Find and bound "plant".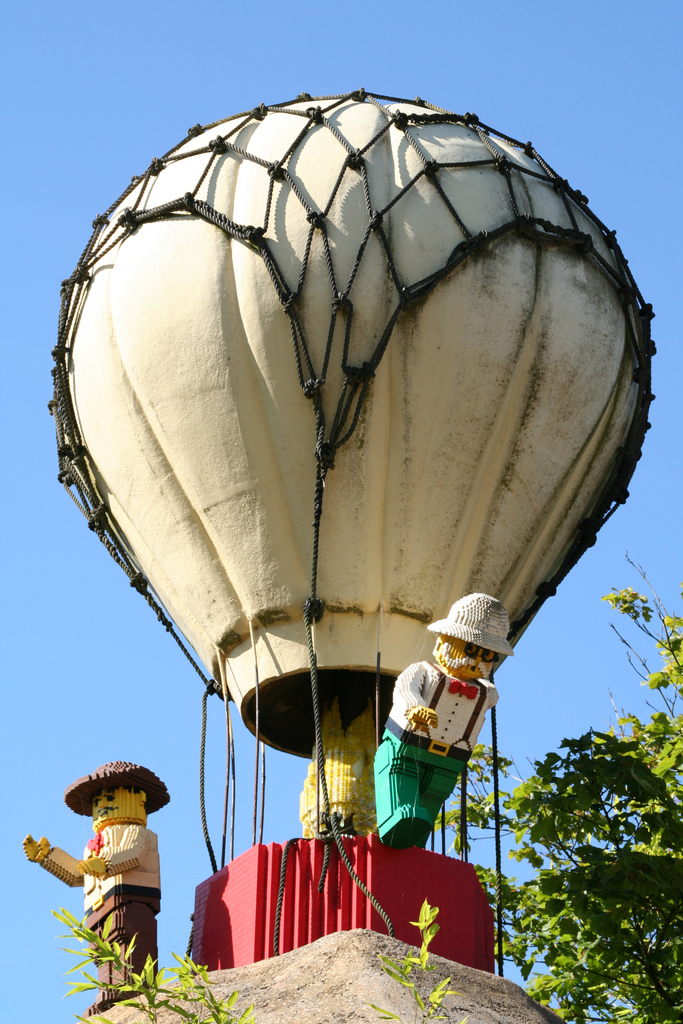
Bound: 427:559:682:1018.
